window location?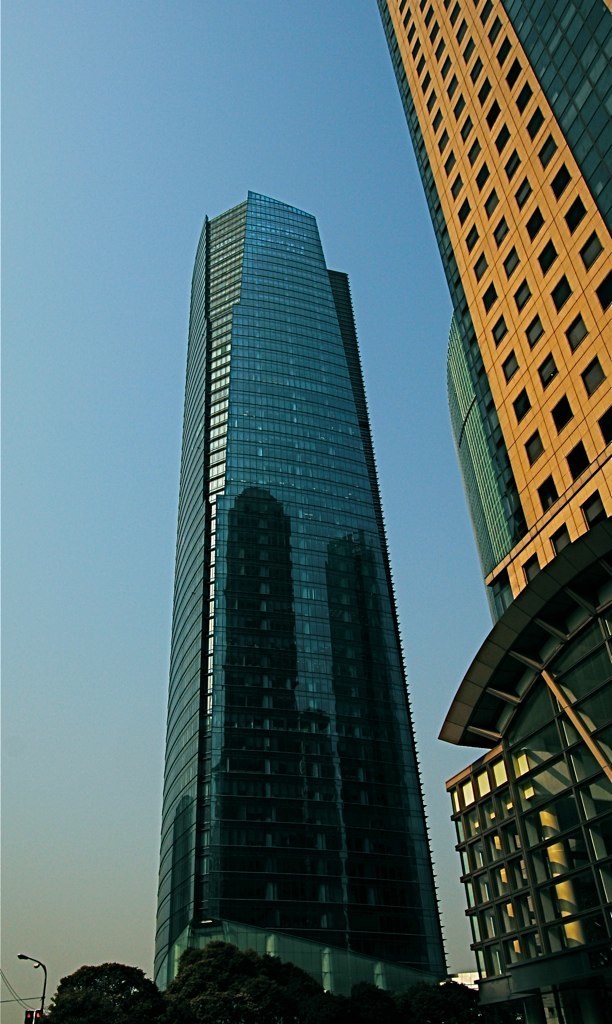
x1=592, y1=403, x2=611, y2=449
